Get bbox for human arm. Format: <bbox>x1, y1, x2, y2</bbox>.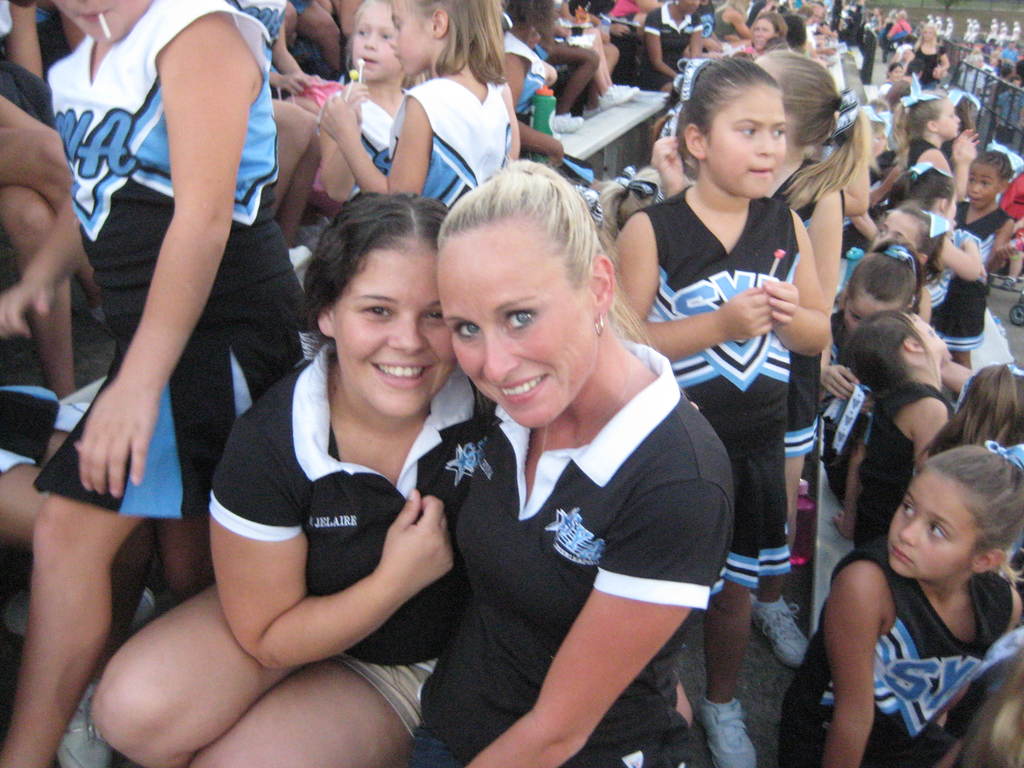
<bbox>922, 148, 962, 213</bbox>.
